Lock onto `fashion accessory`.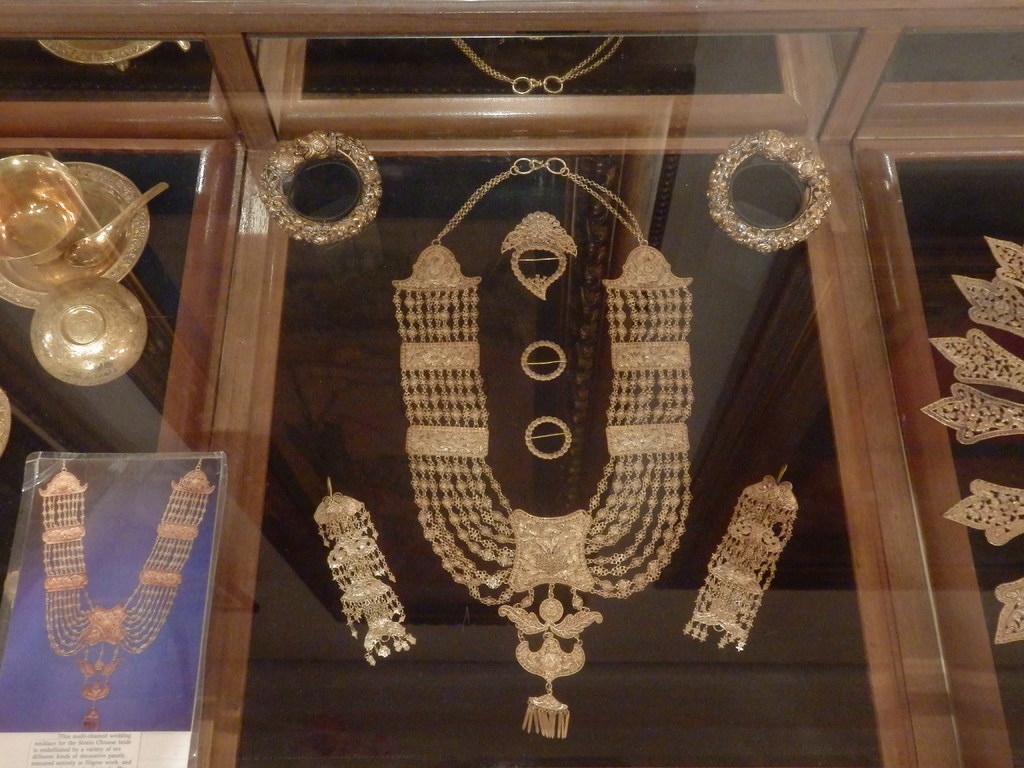
Locked: (x1=312, y1=476, x2=418, y2=666).
